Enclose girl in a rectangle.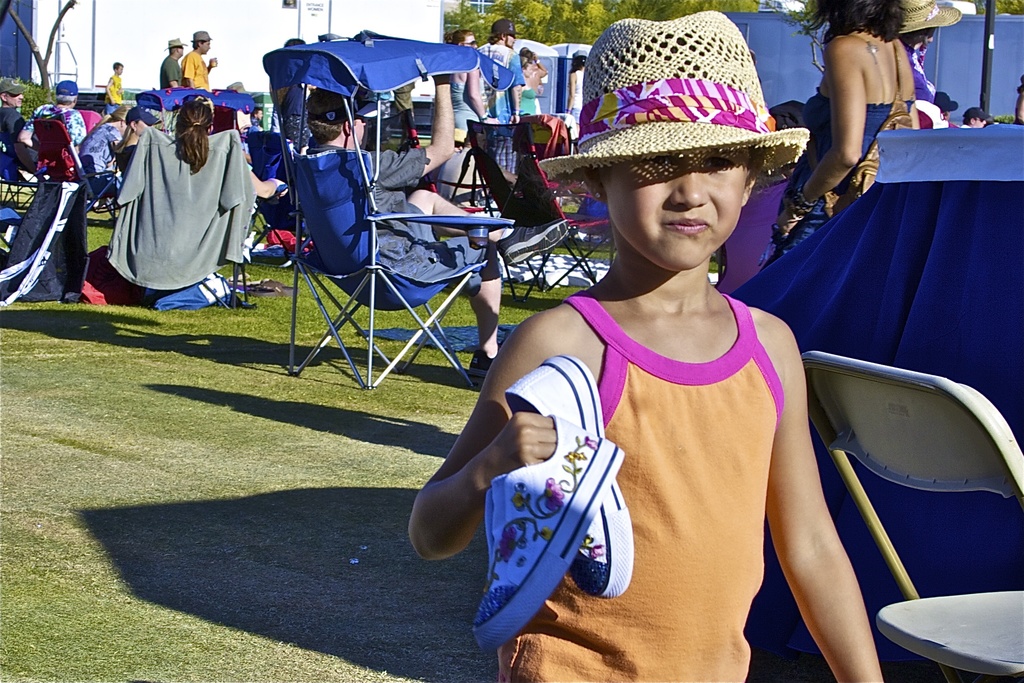
409:8:885:682.
